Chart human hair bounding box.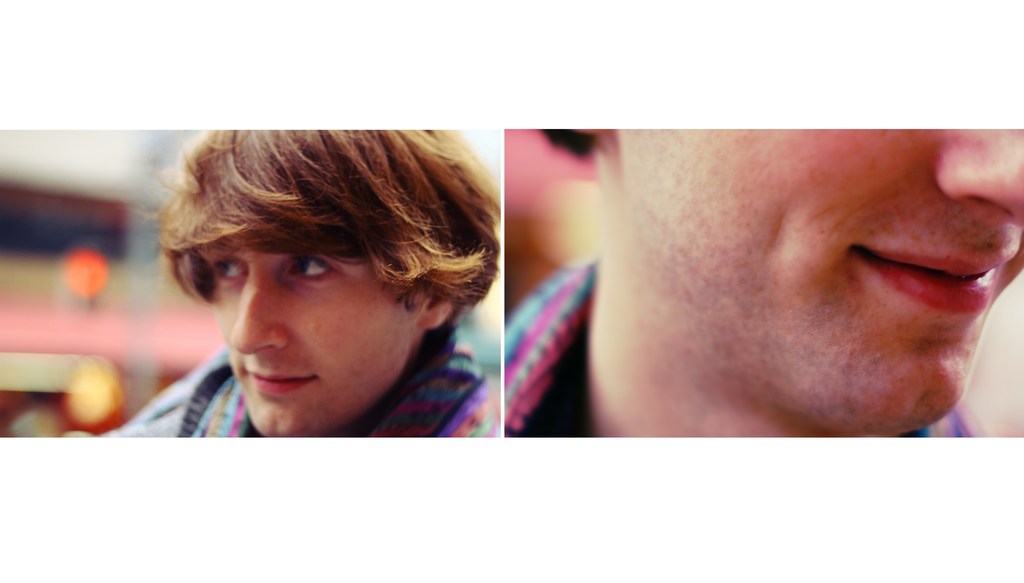
Charted: Rect(169, 131, 488, 323).
